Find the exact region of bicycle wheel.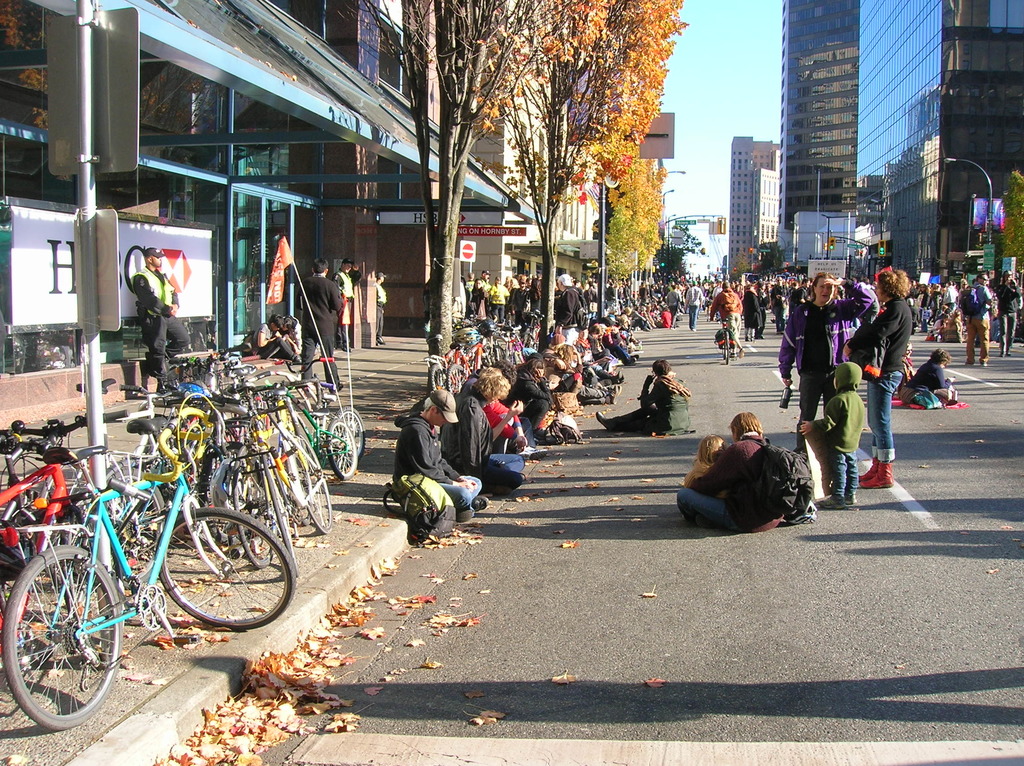
Exact region: bbox(333, 408, 365, 466).
